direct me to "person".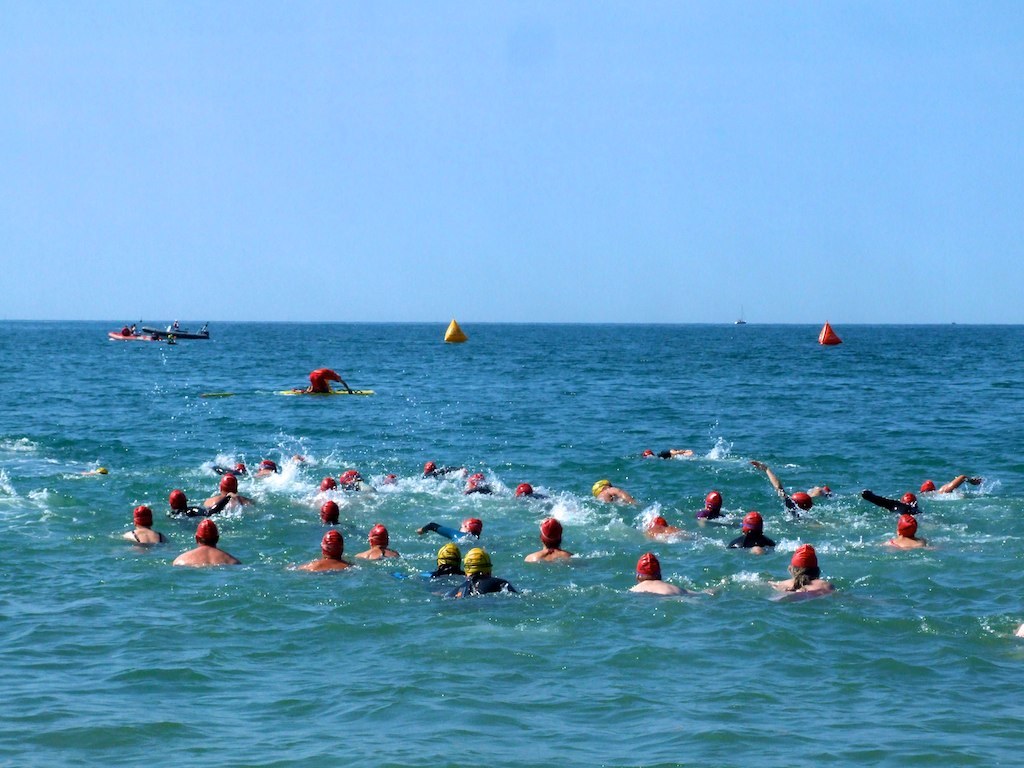
Direction: 626 550 684 599.
